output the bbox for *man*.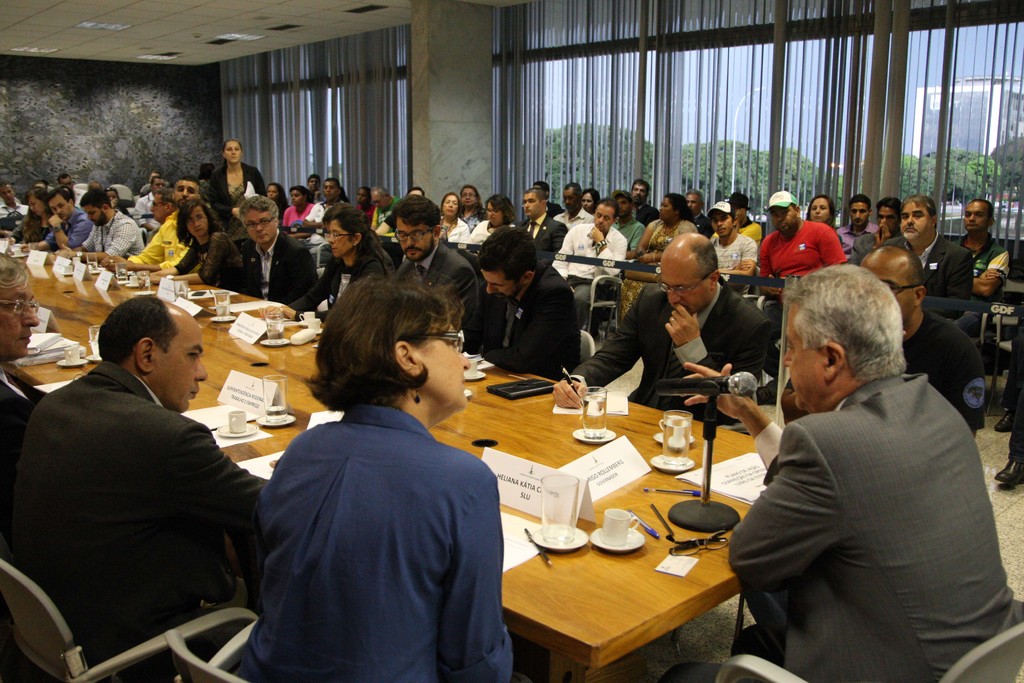
887,195,972,300.
